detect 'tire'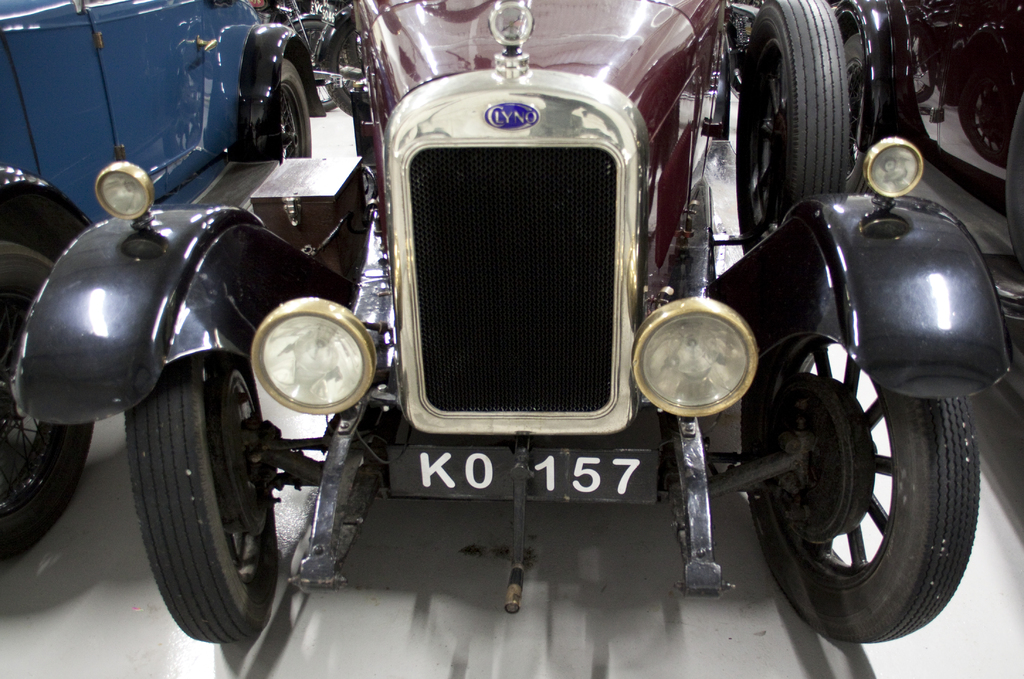
{"left": 123, "top": 350, "right": 276, "bottom": 643}
